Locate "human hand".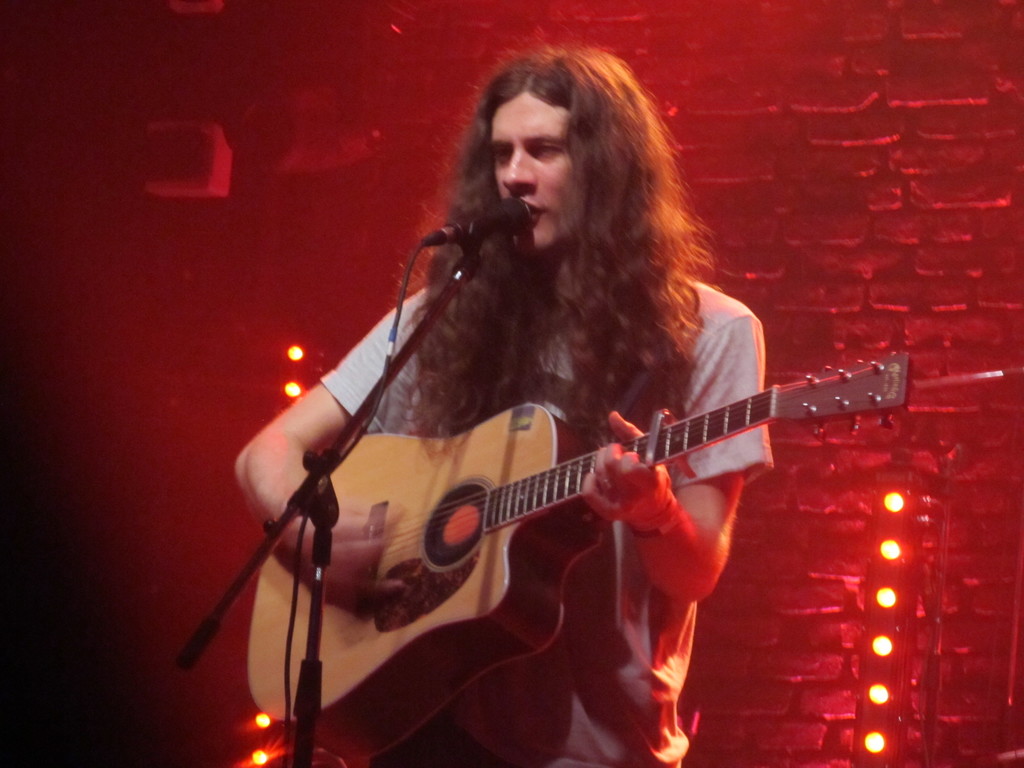
Bounding box: [575, 407, 671, 517].
